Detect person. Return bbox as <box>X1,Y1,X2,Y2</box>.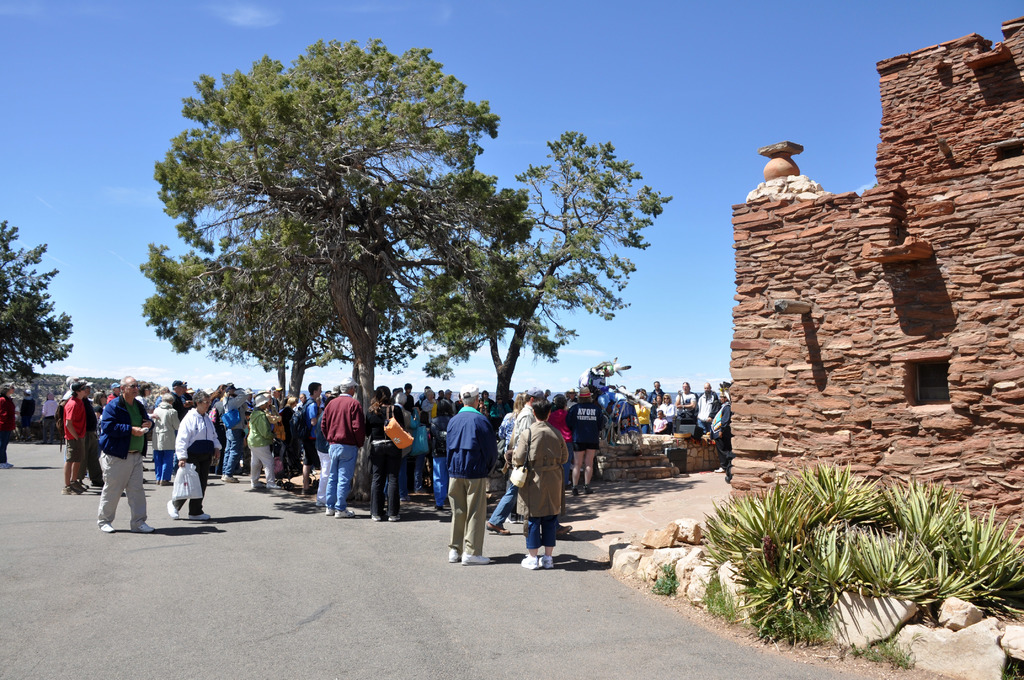
<box>108,387,117,403</box>.
